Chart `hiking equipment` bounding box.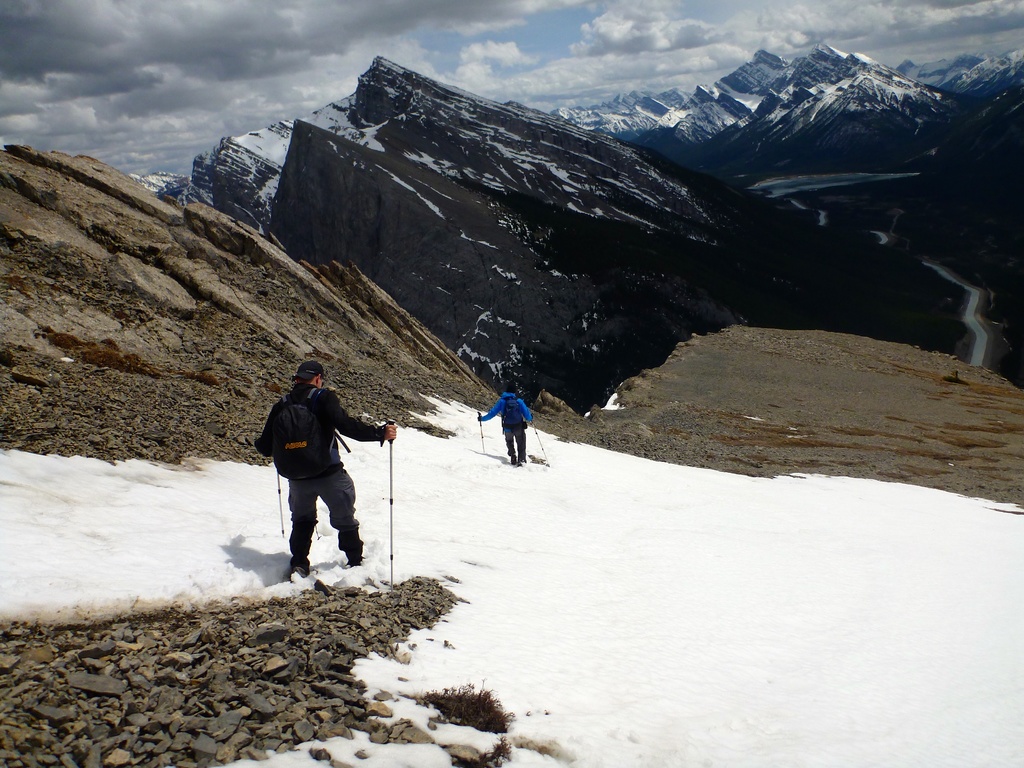
Charted: (left=499, top=399, right=523, bottom=440).
